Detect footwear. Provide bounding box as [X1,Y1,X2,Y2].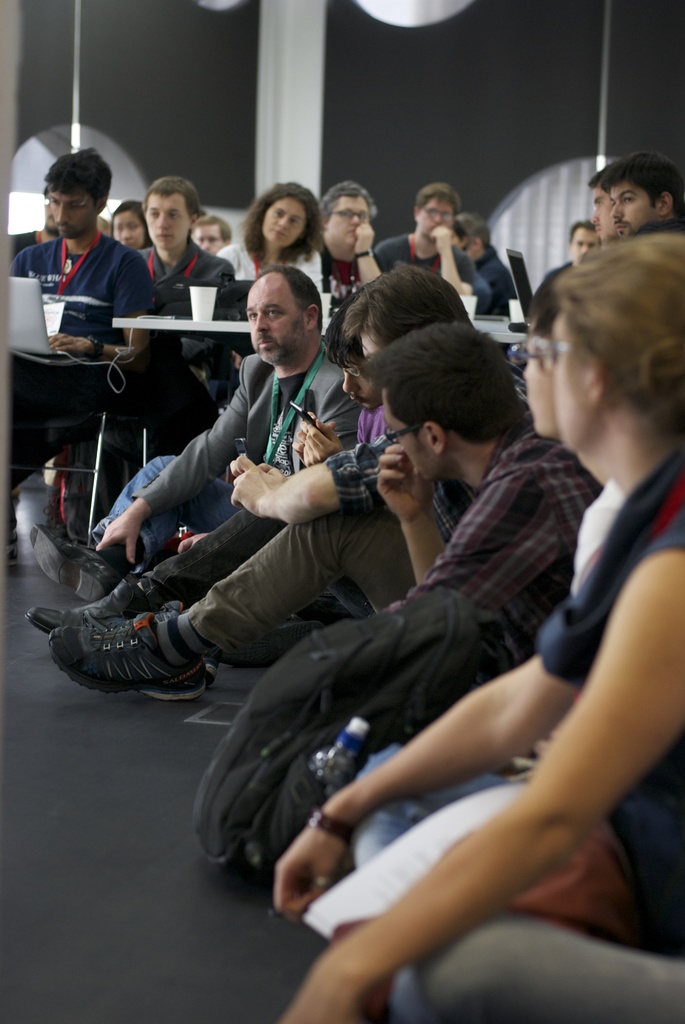
[45,486,72,543].
